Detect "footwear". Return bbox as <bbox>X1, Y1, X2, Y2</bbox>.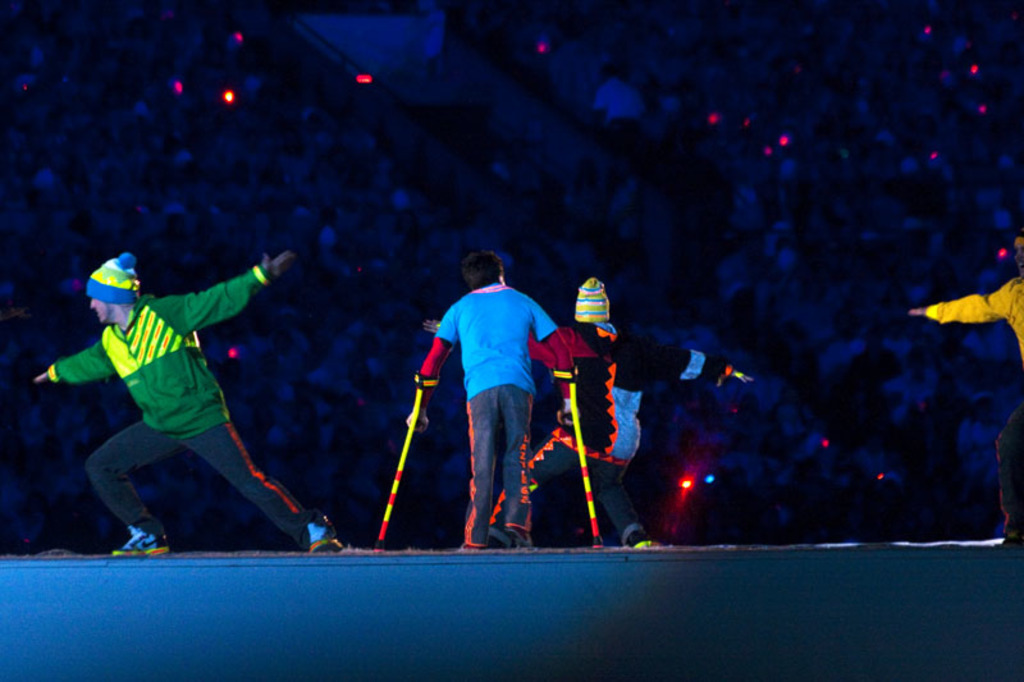
<bbox>995, 530, 1023, 550</bbox>.
